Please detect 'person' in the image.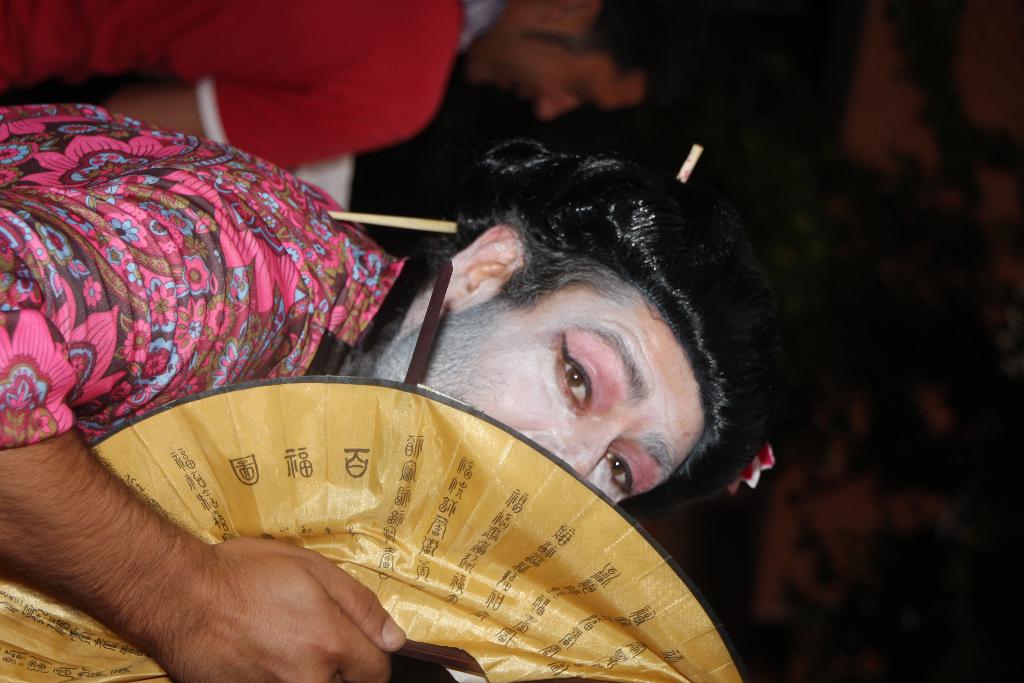
<box>0,0,659,164</box>.
